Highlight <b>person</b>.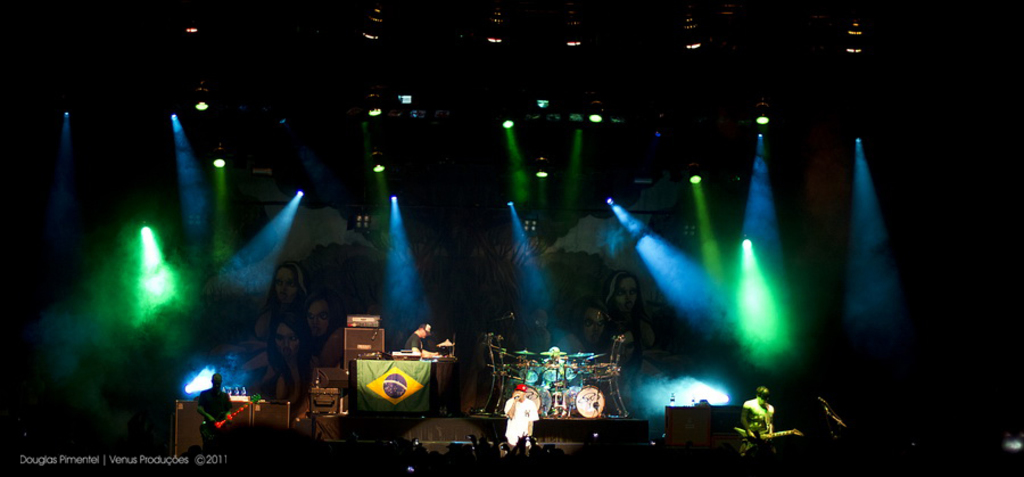
Highlighted region: [left=740, top=384, right=781, bottom=457].
